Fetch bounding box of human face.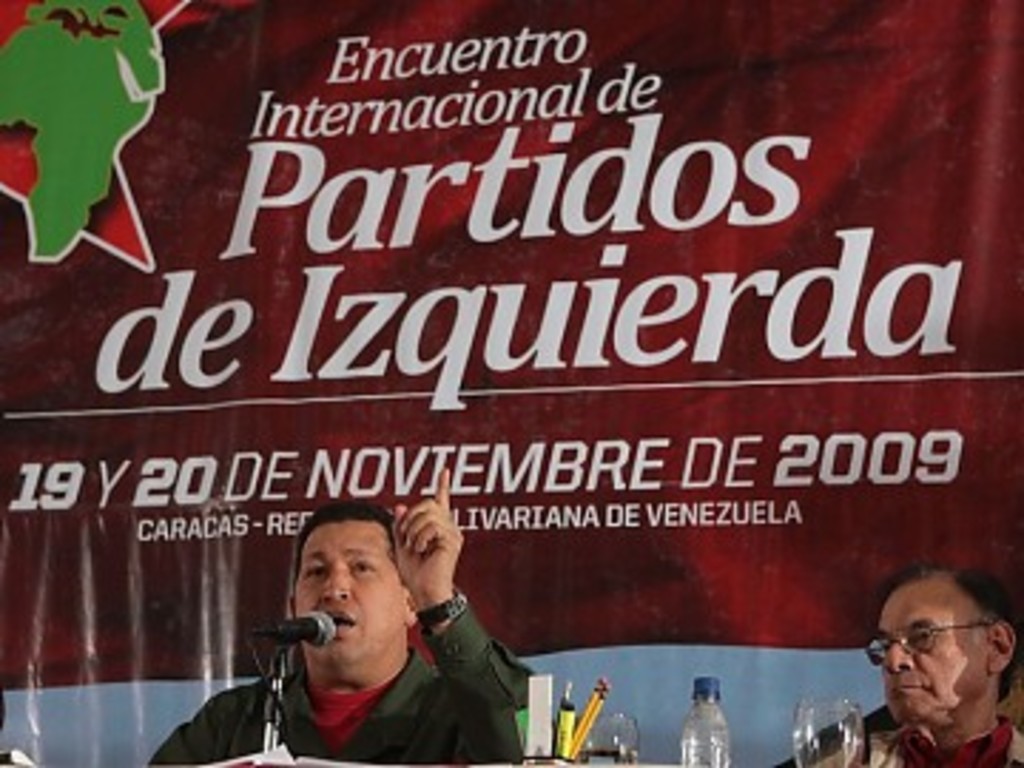
Bbox: (862, 577, 993, 720).
